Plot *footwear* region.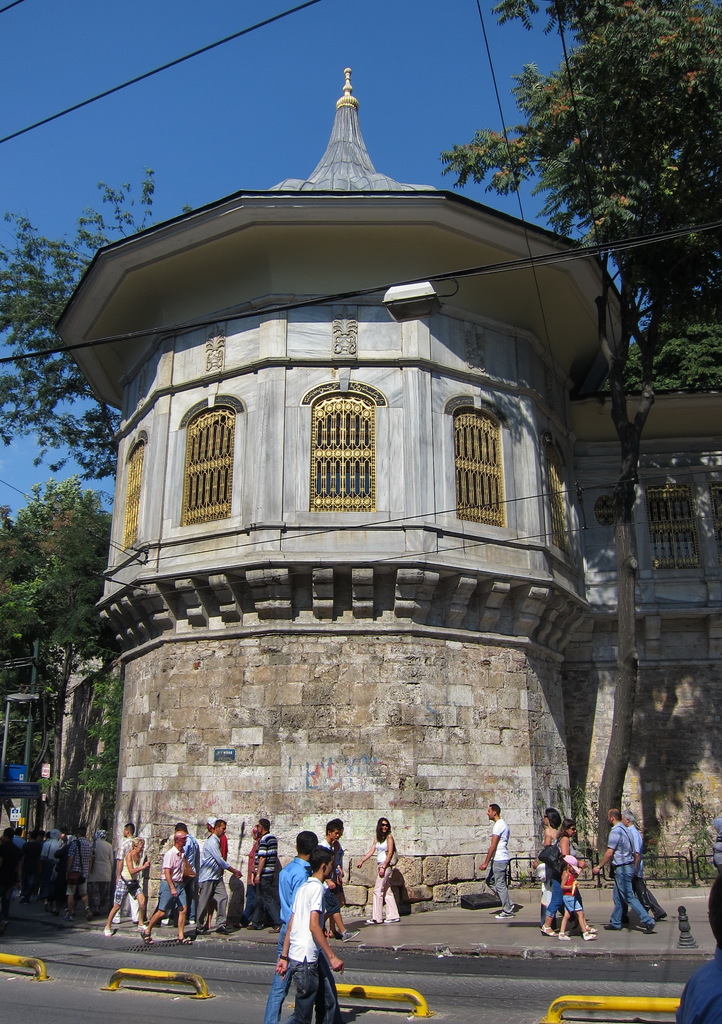
Plotted at detection(496, 907, 516, 919).
